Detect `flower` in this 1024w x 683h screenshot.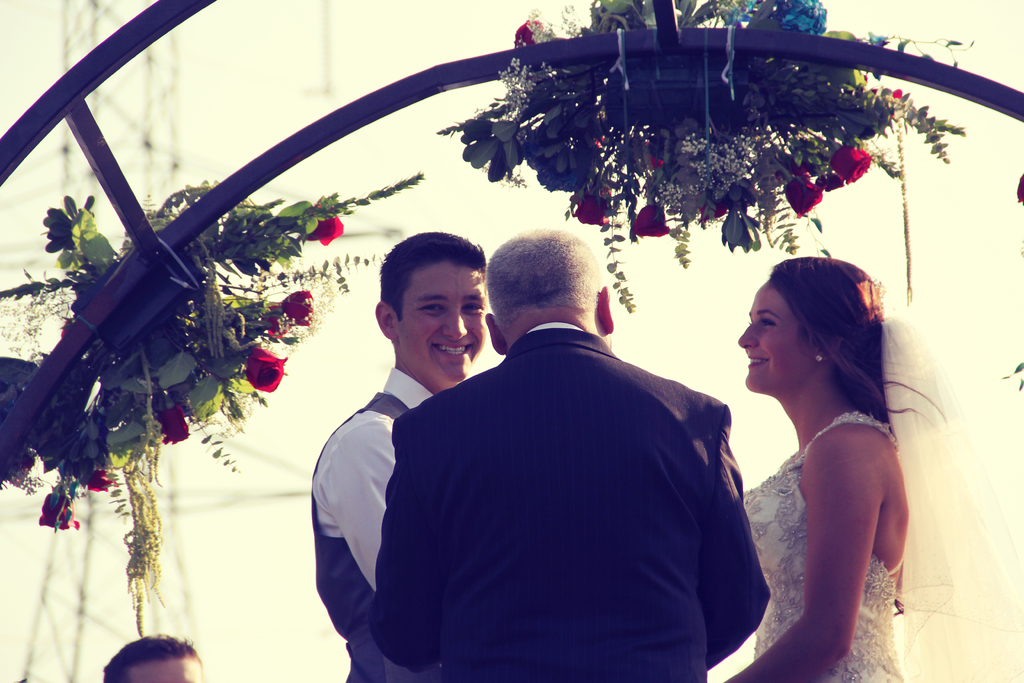
Detection: 639,139,669,172.
